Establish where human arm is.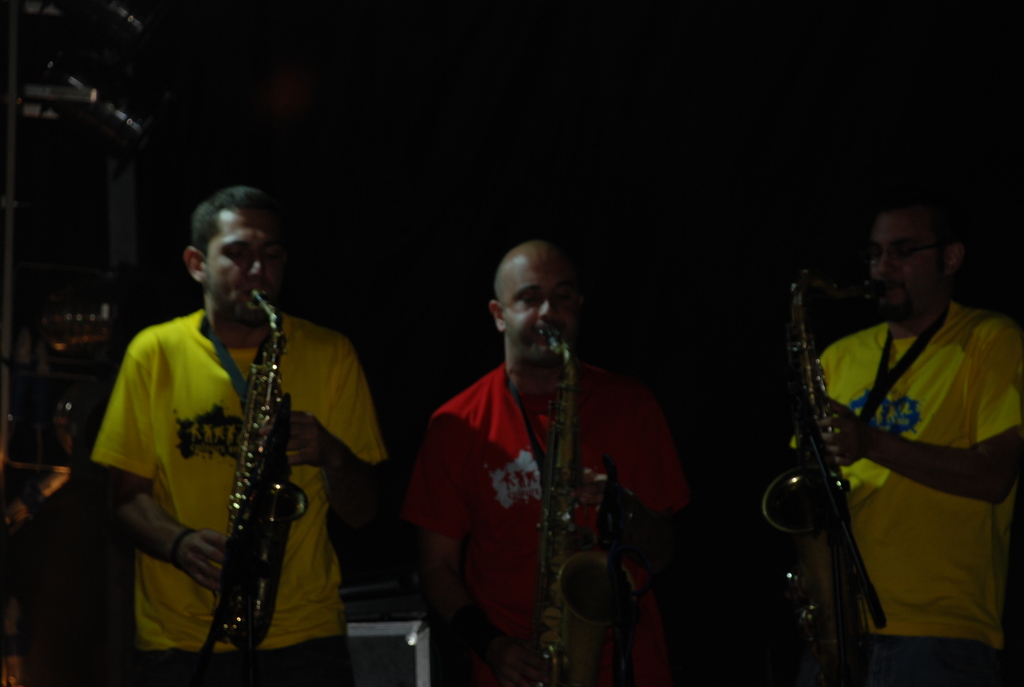
Established at 584/392/697/594.
